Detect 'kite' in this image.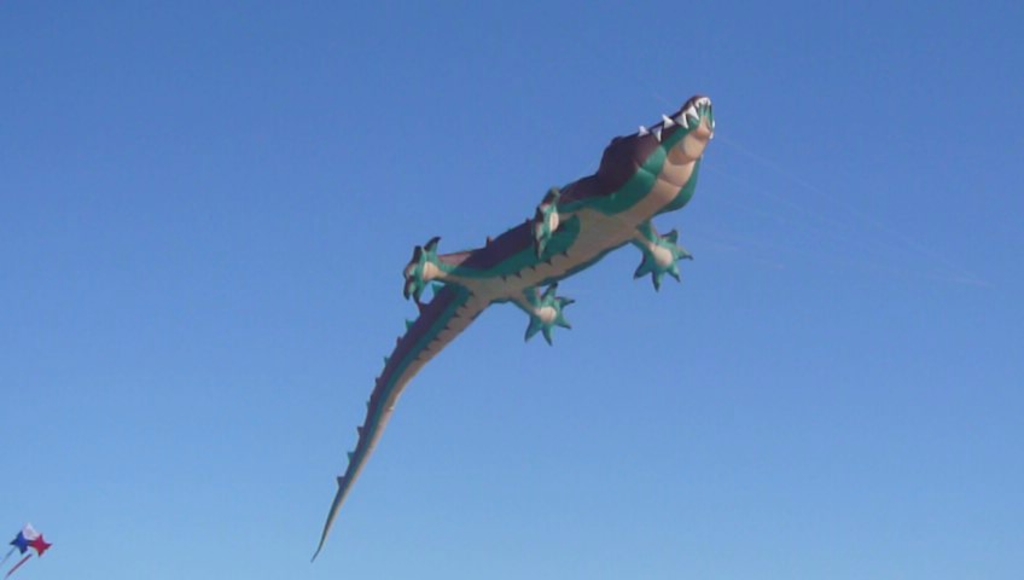
Detection: [x1=309, y1=94, x2=717, y2=563].
